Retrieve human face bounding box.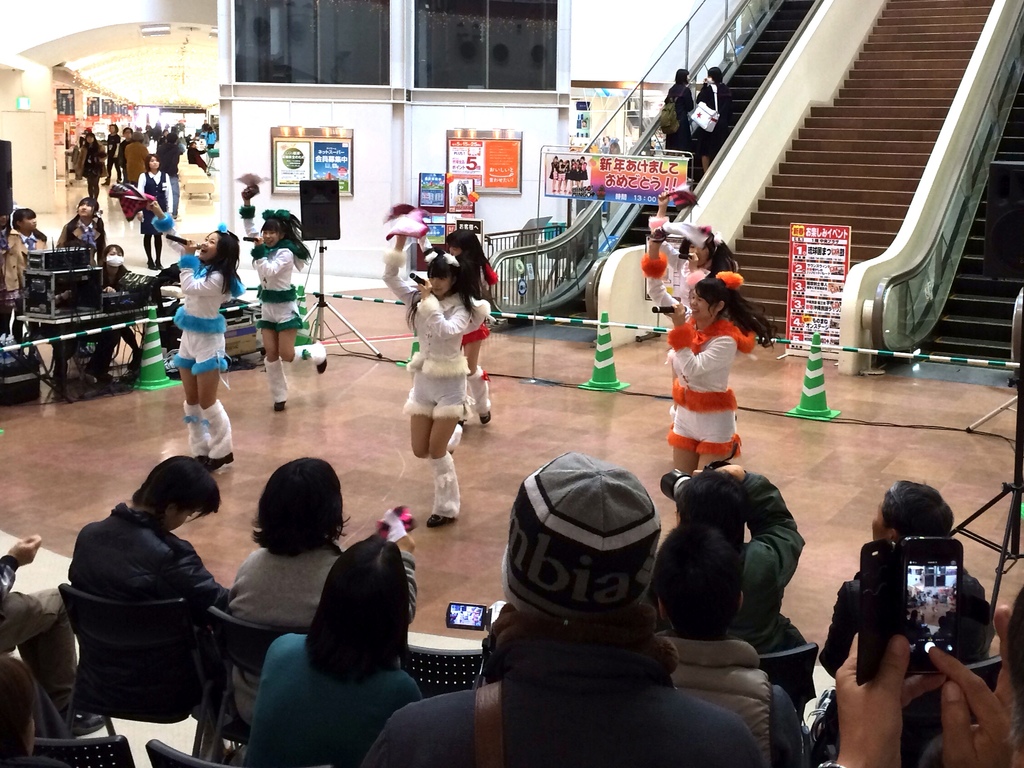
Bounding box: l=690, t=291, r=719, b=320.
